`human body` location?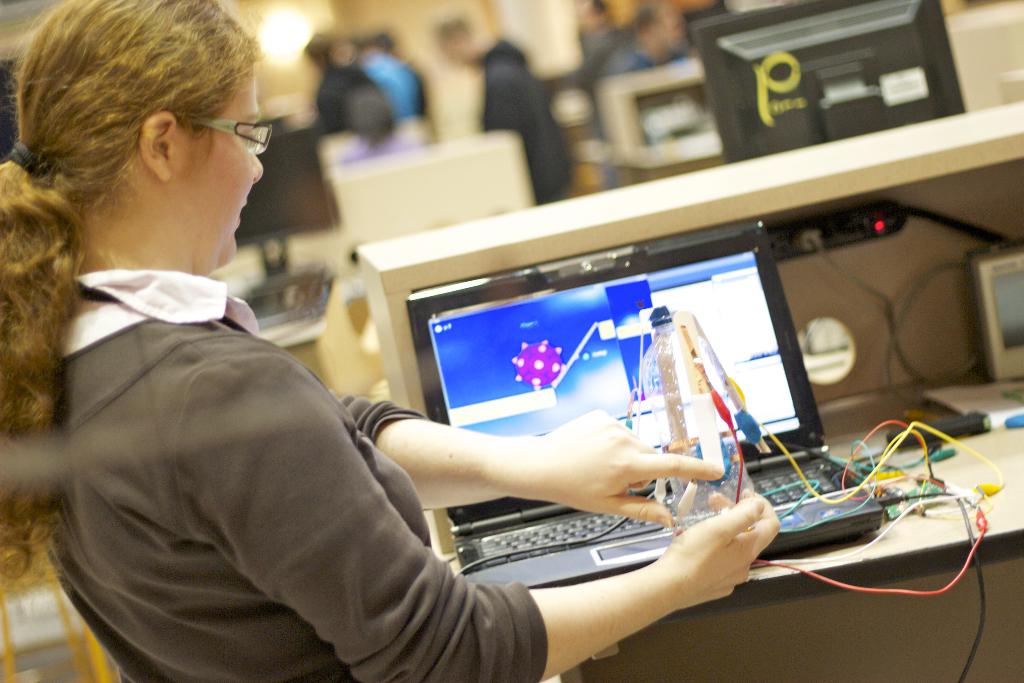
(x1=302, y1=28, x2=376, y2=131)
